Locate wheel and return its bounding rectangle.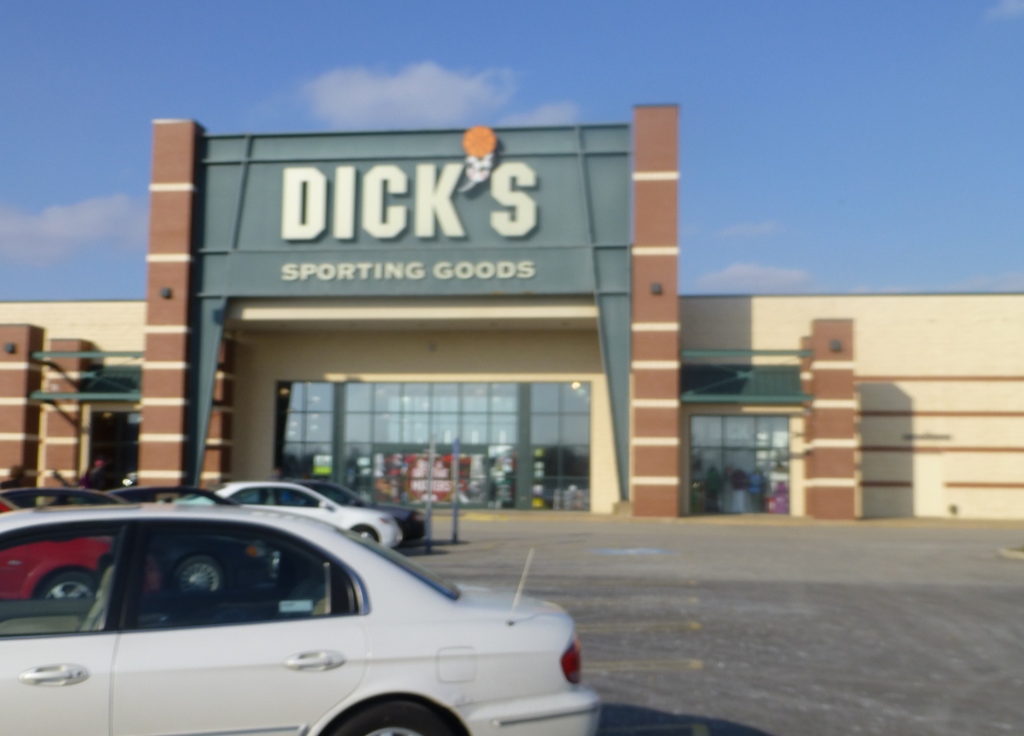
select_region(323, 700, 463, 735).
